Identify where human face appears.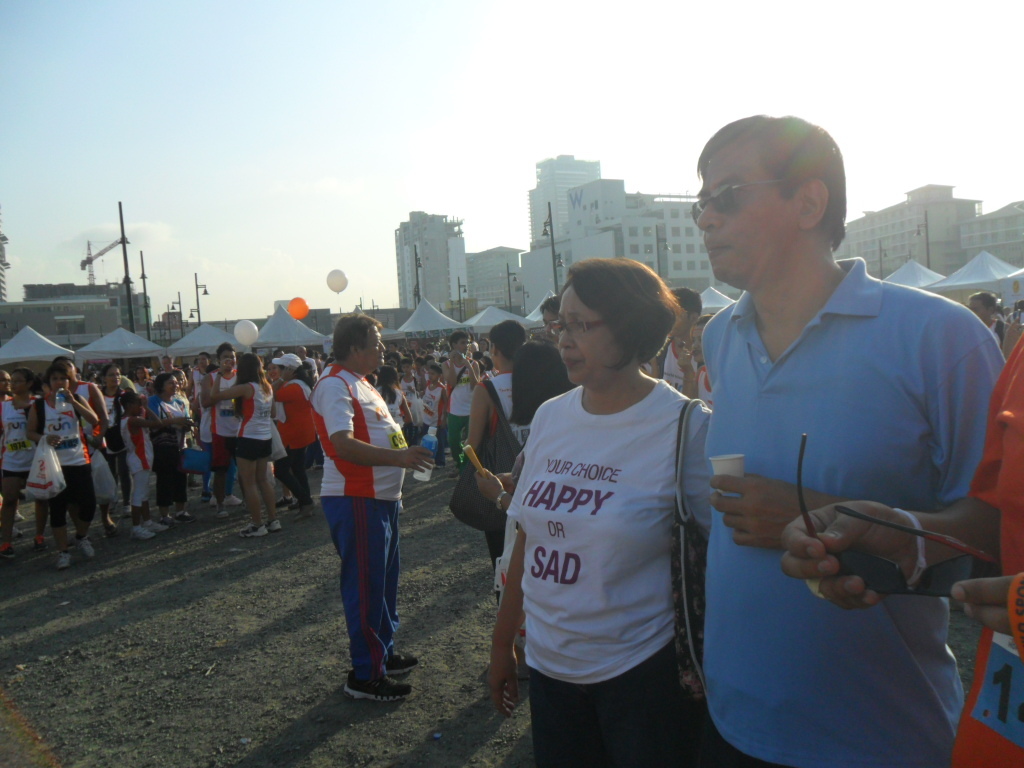
Appears at rect(416, 360, 422, 374).
